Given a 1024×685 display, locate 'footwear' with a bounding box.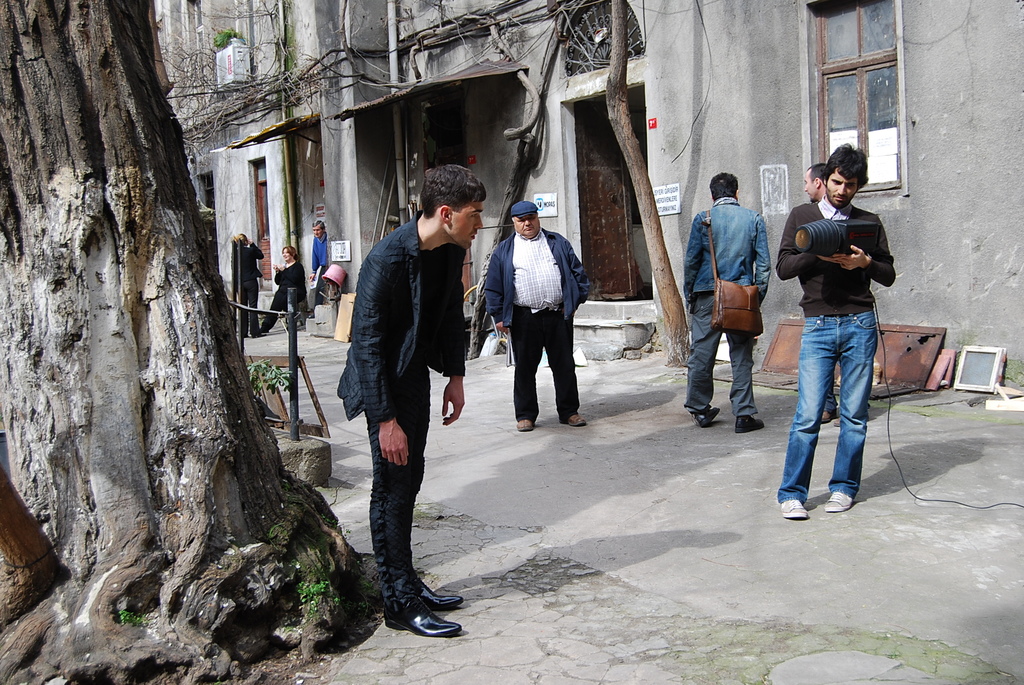
Located: [823, 491, 853, 514].
